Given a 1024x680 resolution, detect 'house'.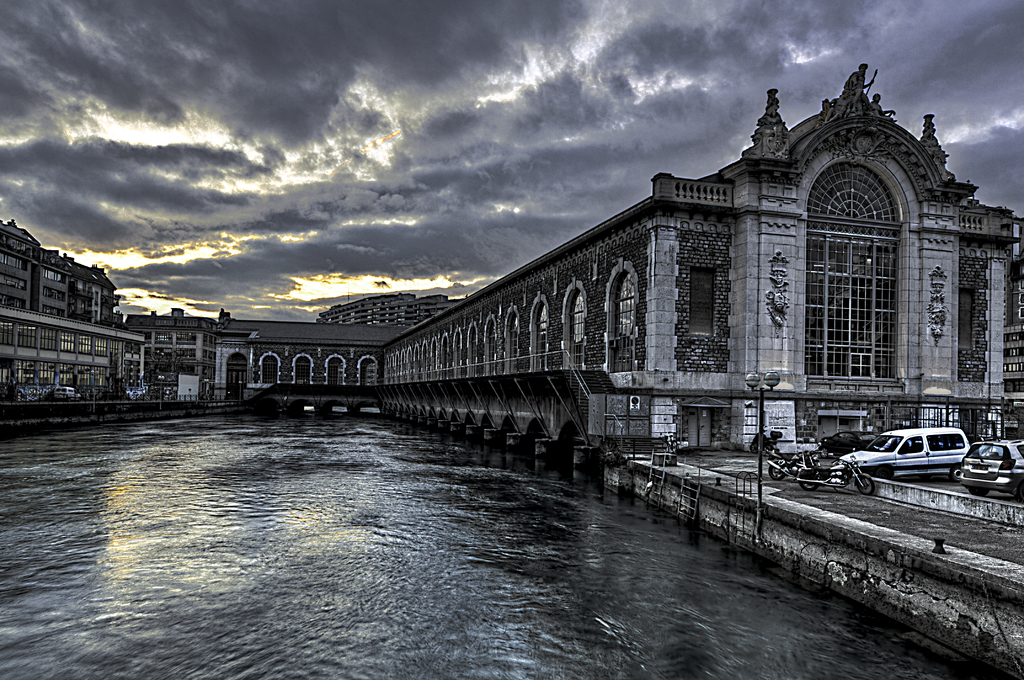
x1=205, y1=306, x2=414, y2=404.
